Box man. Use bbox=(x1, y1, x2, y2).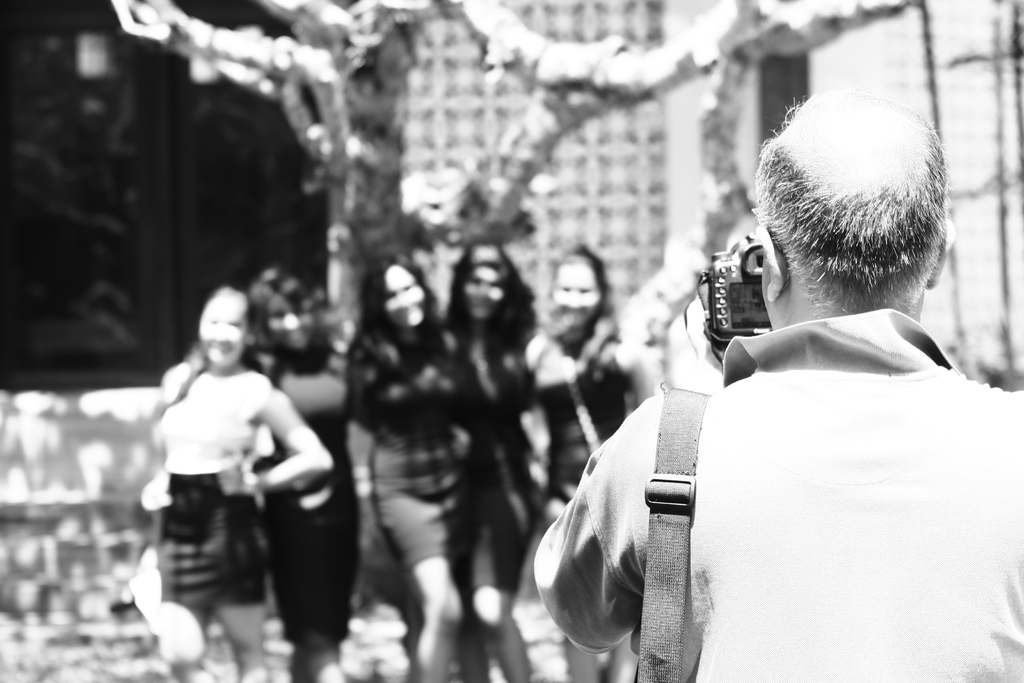
bbox=(539, 88, 1011, 680).
